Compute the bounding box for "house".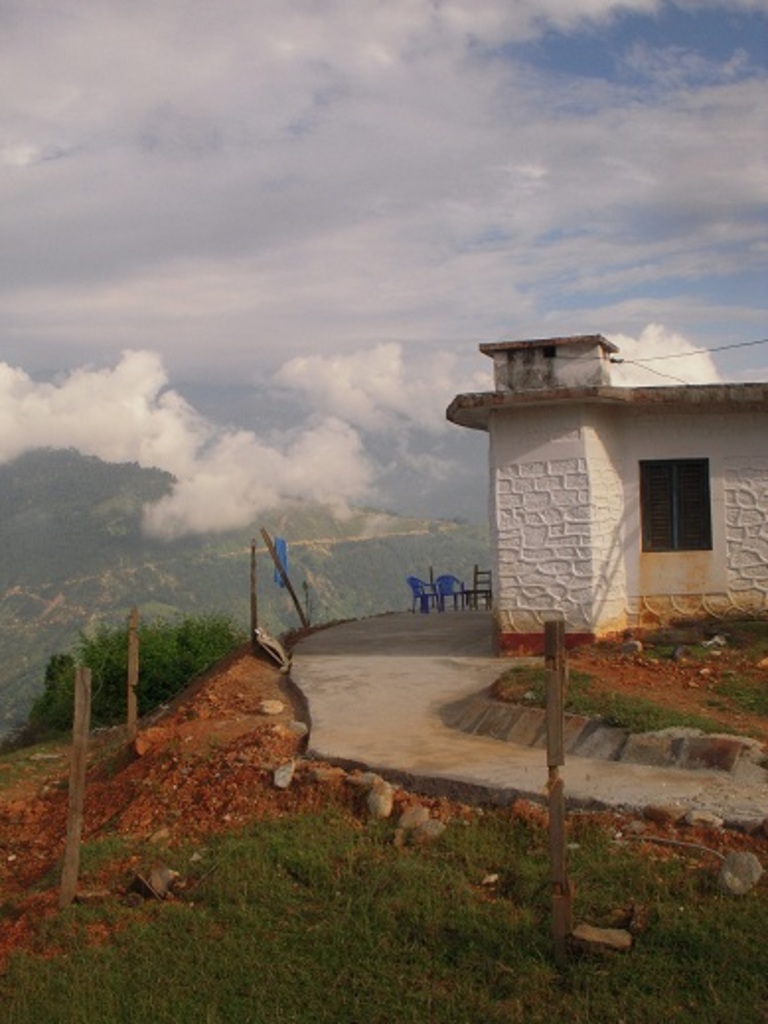
{"left": 438, "top": 292, "right": 767, "bottom": 653}.
